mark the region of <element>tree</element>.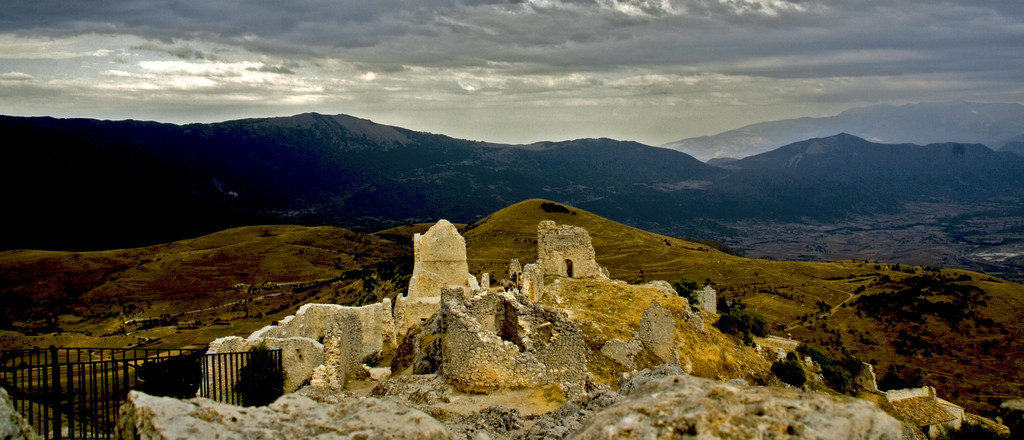
Region: 722/304/772/348.
